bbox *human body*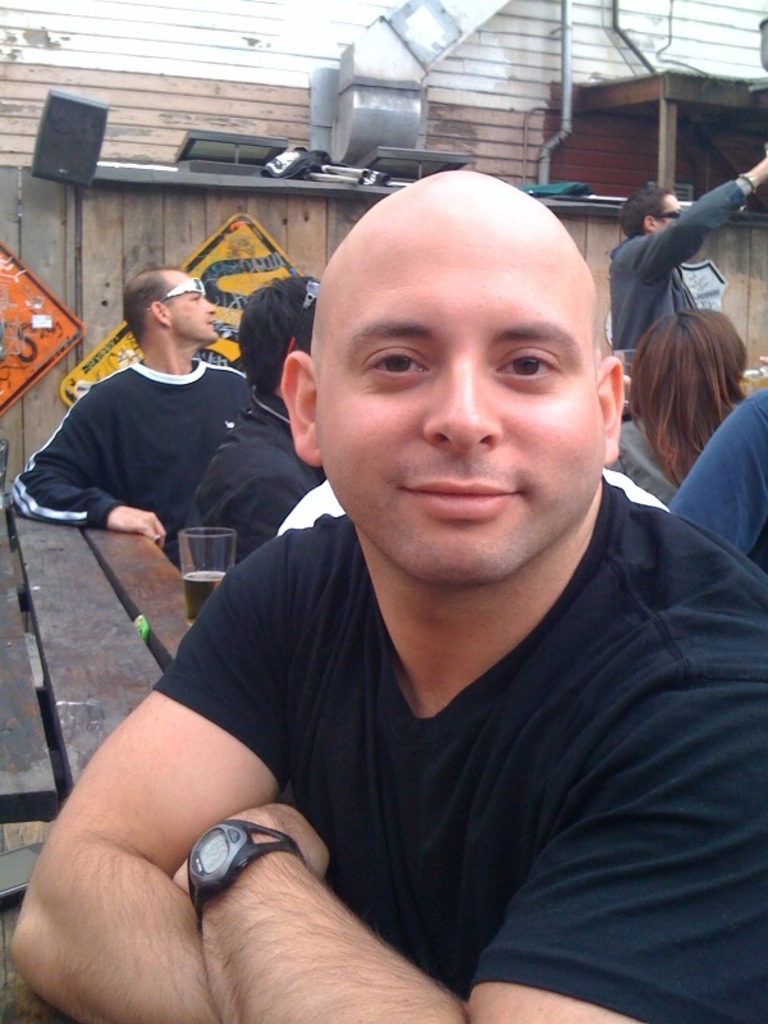
pyautogui.locateOnScreen(8, 257, 244, 553)
